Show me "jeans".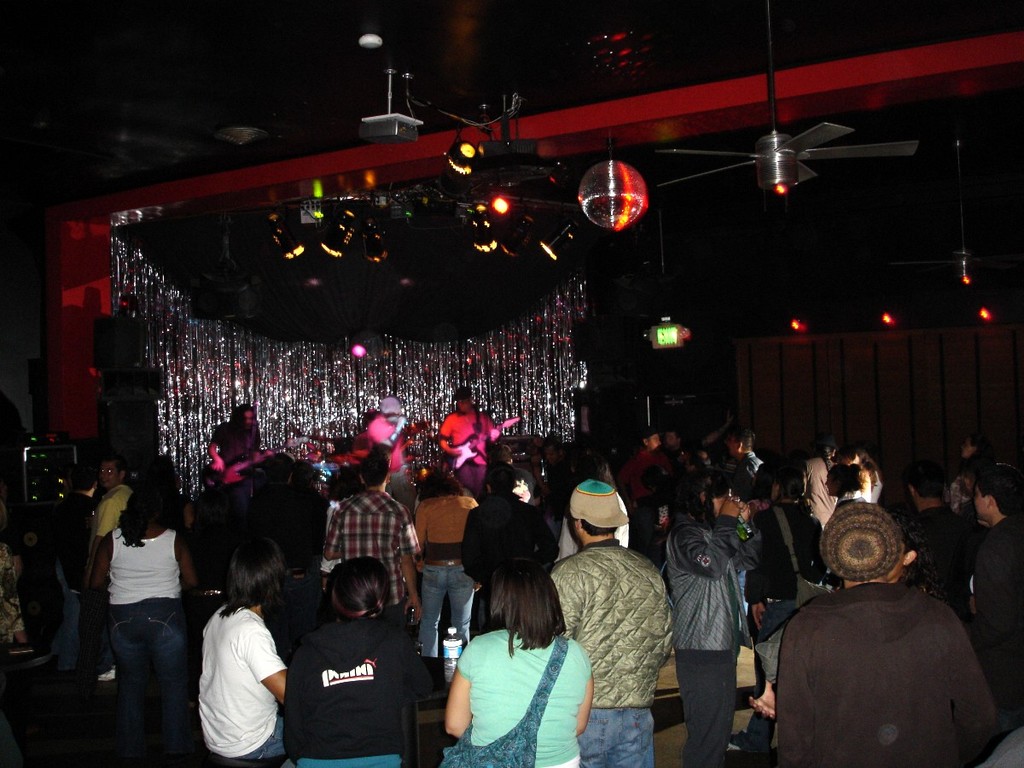
"jeans" is here: detection(579, 710, 653, 765).
